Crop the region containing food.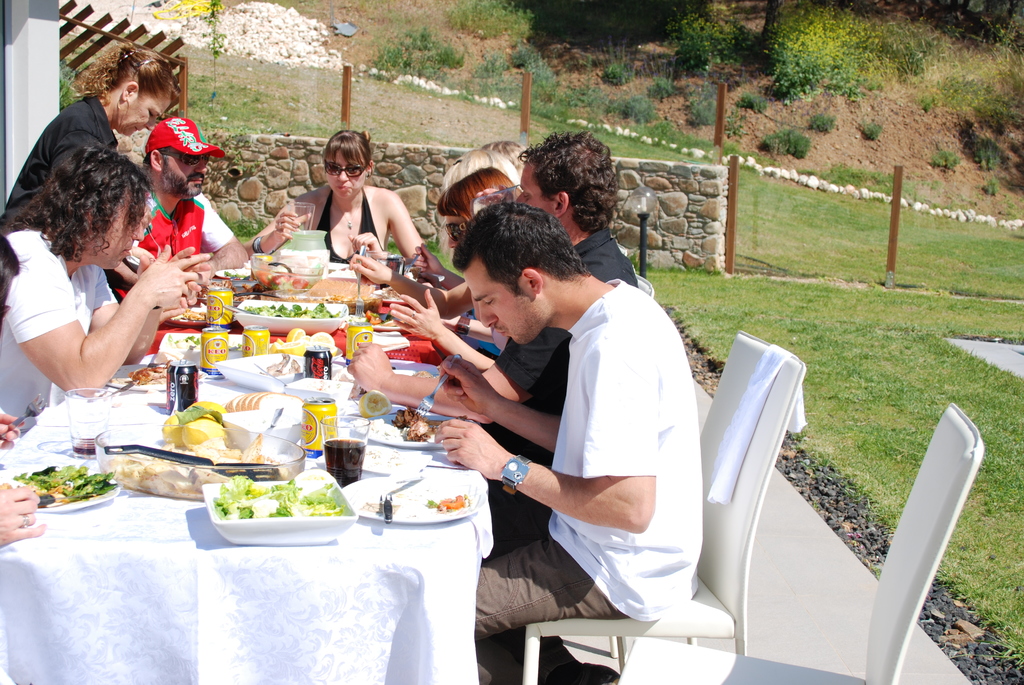
Crop region: (195, 278, 249, 299).
